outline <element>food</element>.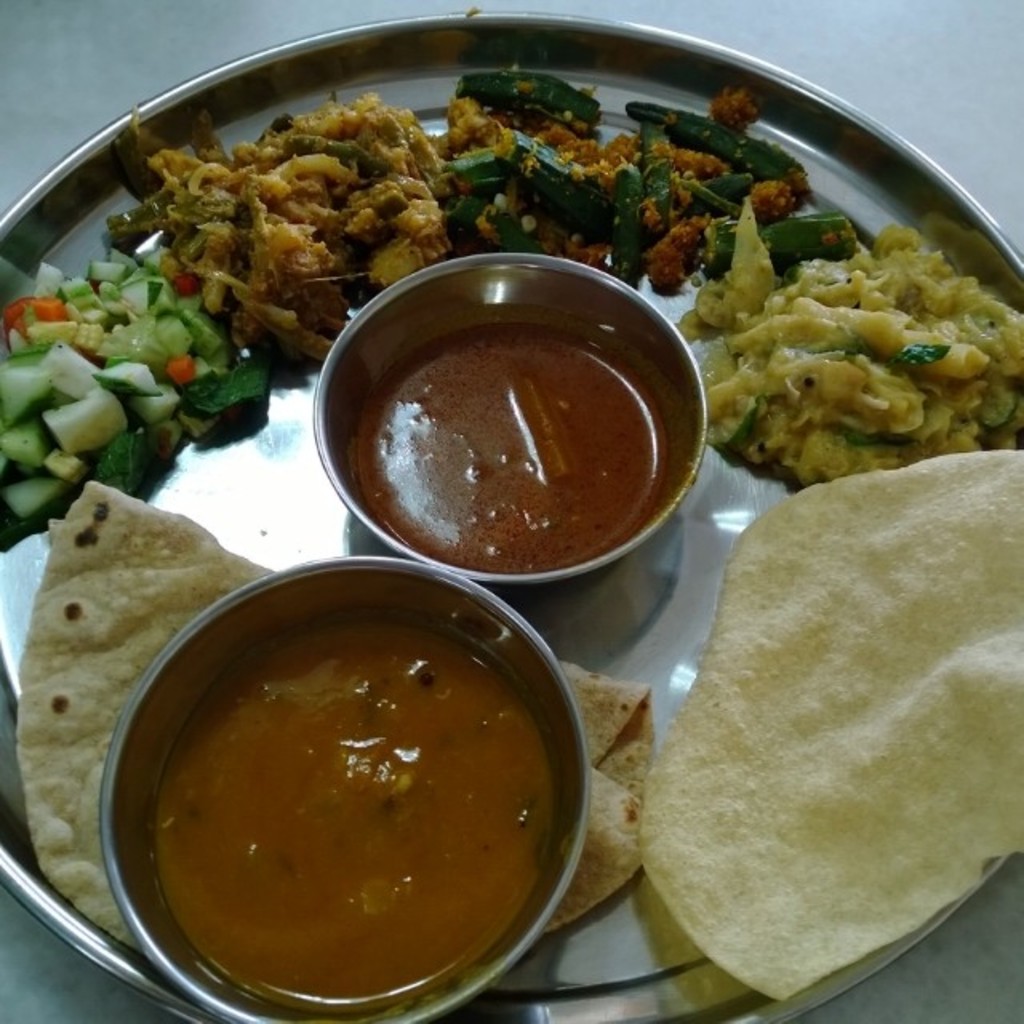
Outline: [13,480,638,957].
